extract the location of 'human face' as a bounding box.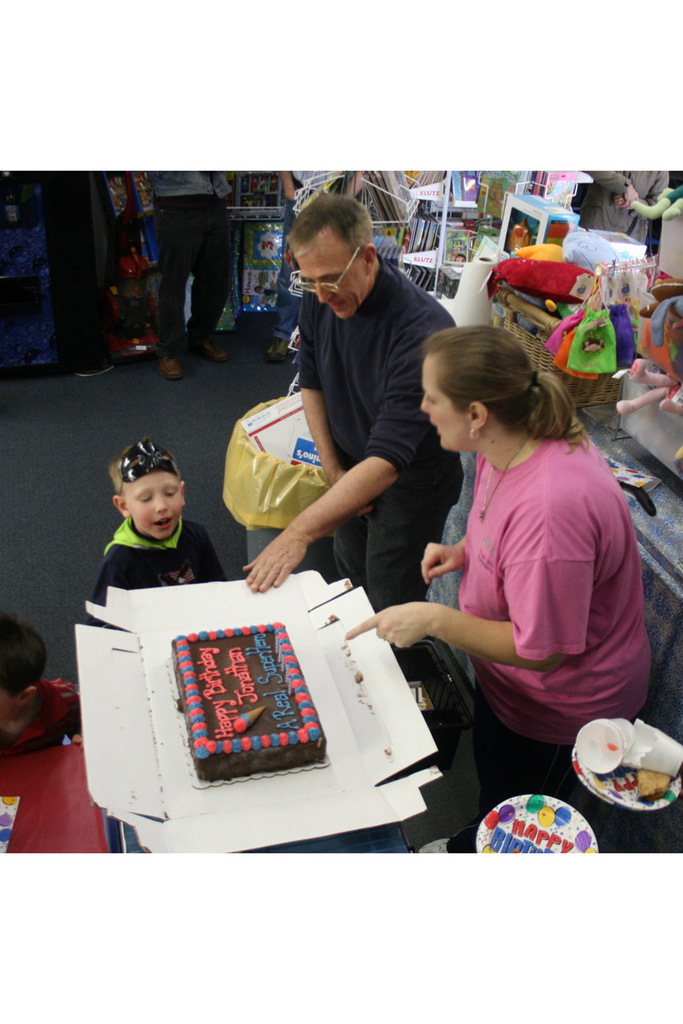
BBox(122, 462, 182, 538).
